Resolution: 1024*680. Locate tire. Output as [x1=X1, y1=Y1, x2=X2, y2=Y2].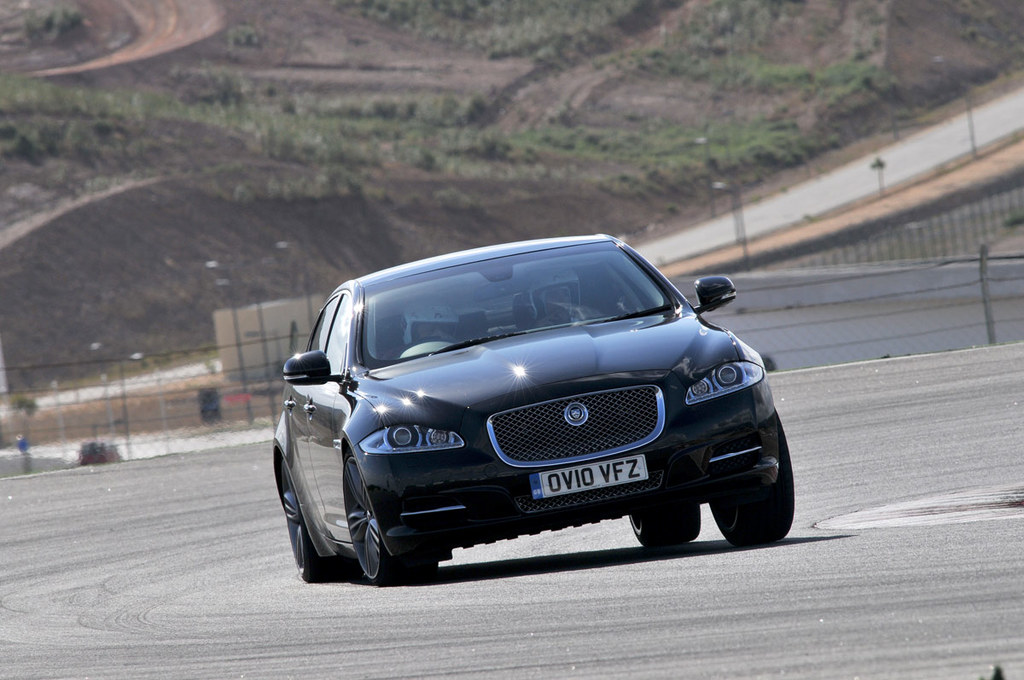
[x1=337, y1=447, x2=435, y2=587].
